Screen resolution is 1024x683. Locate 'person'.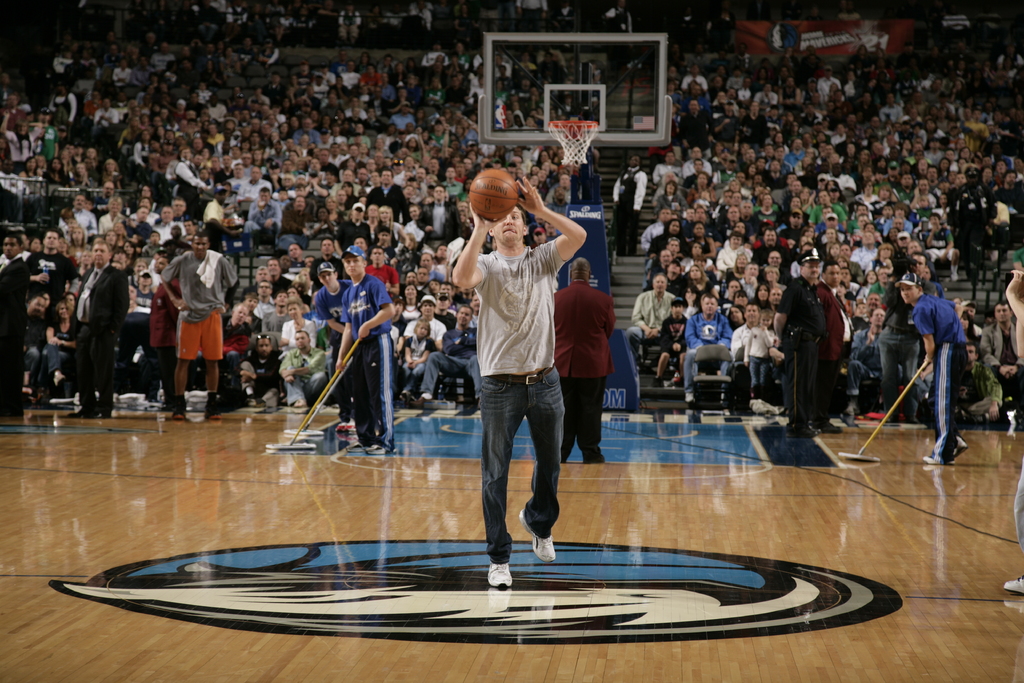
bbox(159, 229, 244, 422).
